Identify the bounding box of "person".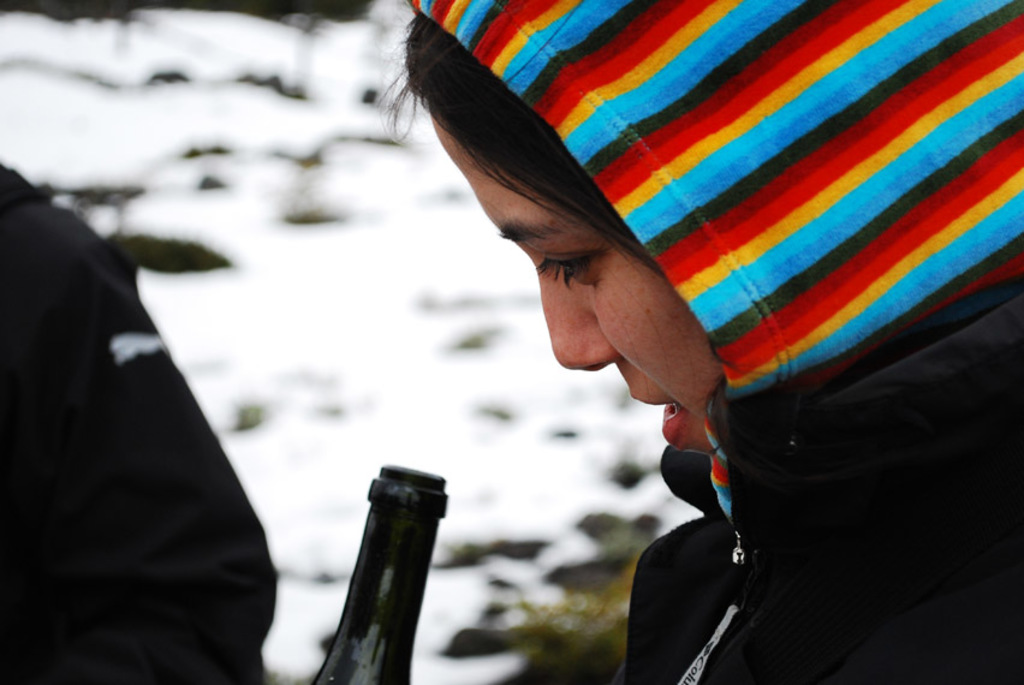
[363, 8, 999, 671].
